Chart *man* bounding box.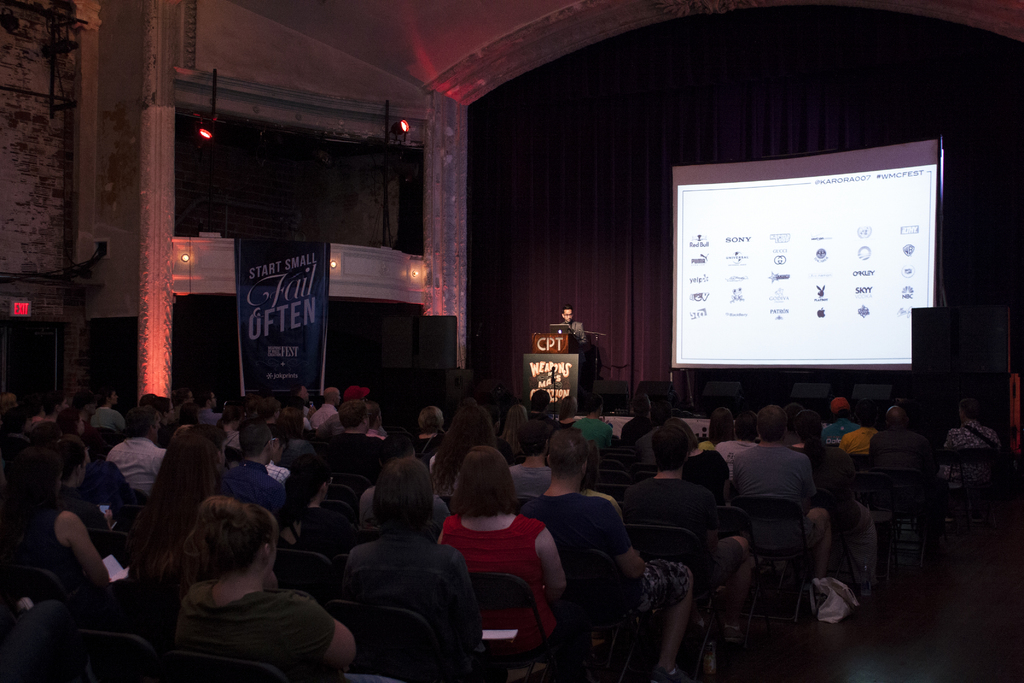
Charted: box=[870, 403, 946, 554].
